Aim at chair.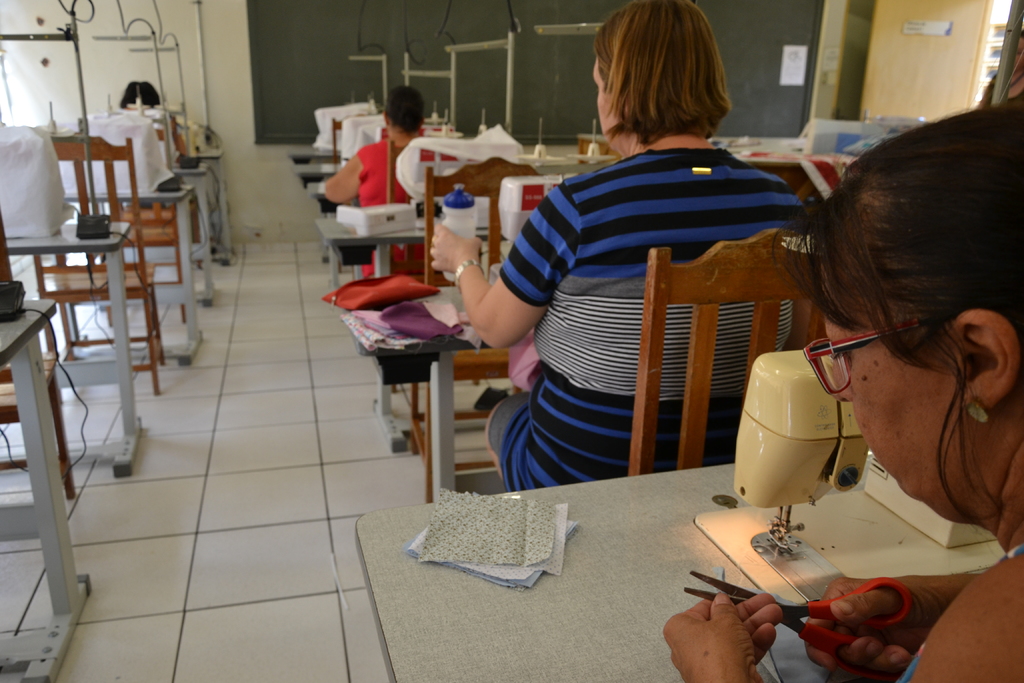
Aimed at [left=0, top=331, right=76, bottom=509].
